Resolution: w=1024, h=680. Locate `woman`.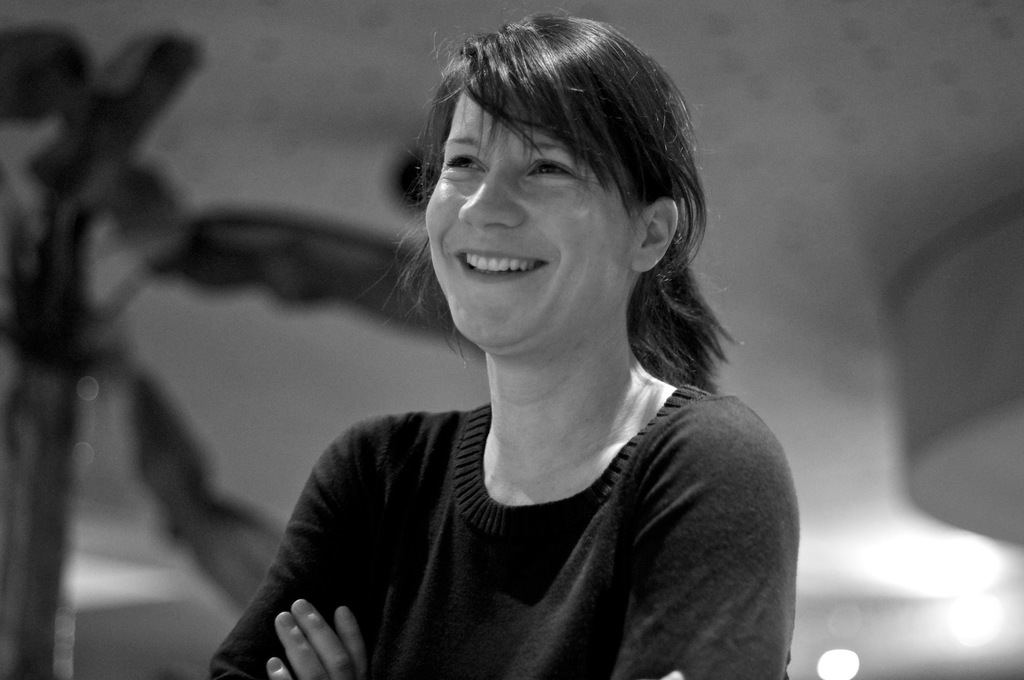
bbox=(210, 9, 787, 679).
